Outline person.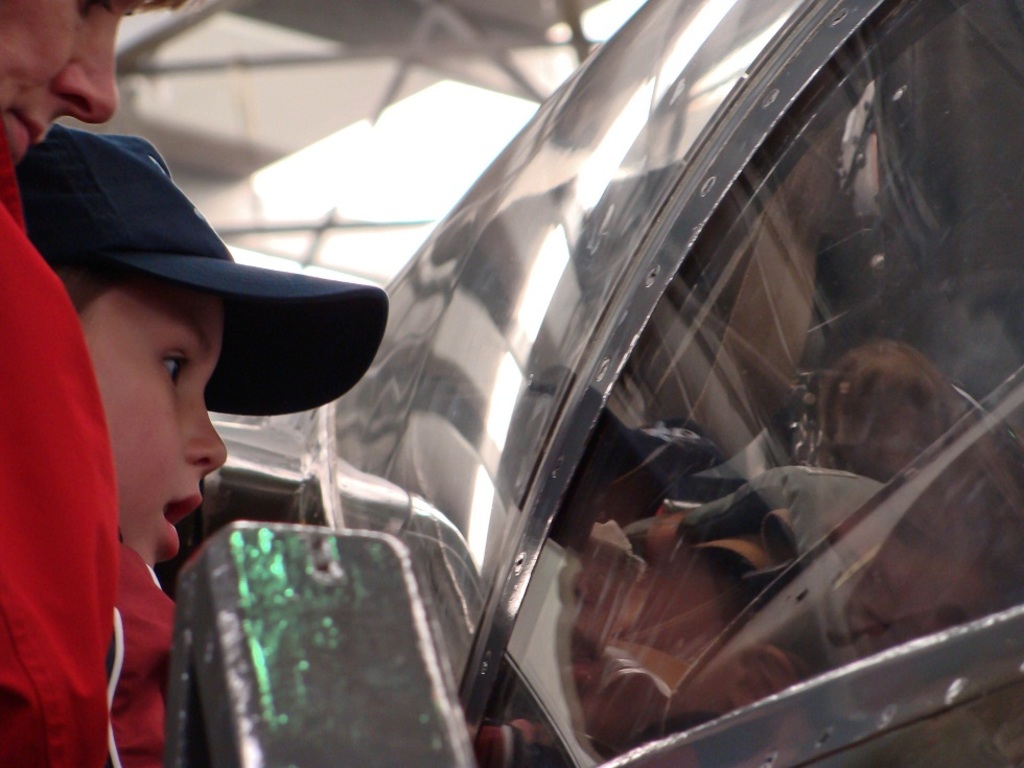
Outline: select_region(0, 0, 189, 767).
